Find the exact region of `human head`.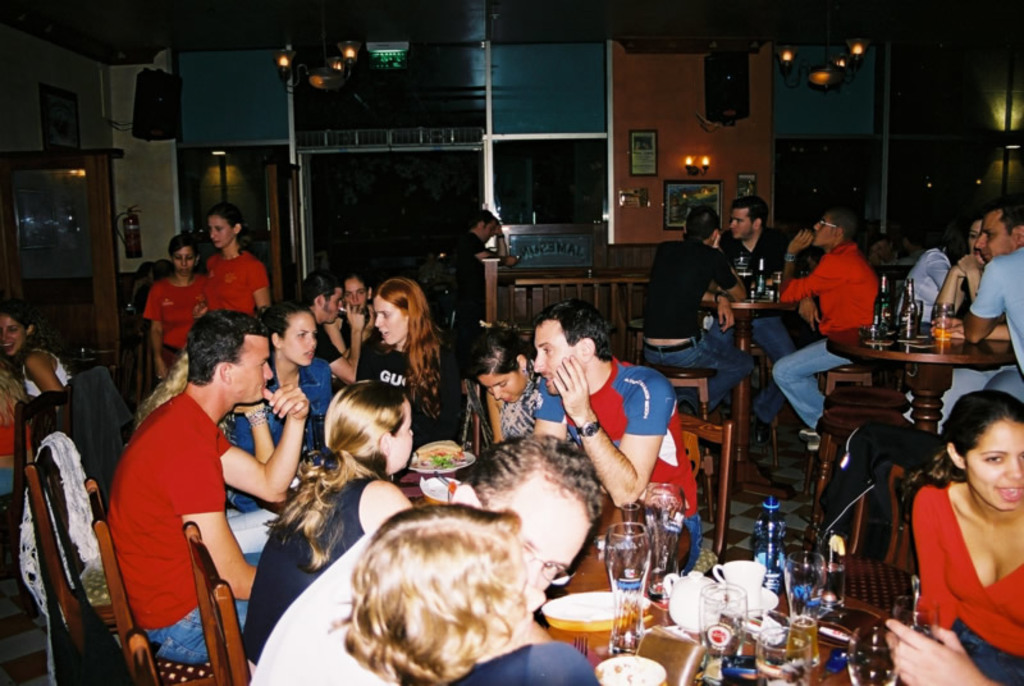
Exact region: (x1=961, y1=215, x2=986, y2=264).
